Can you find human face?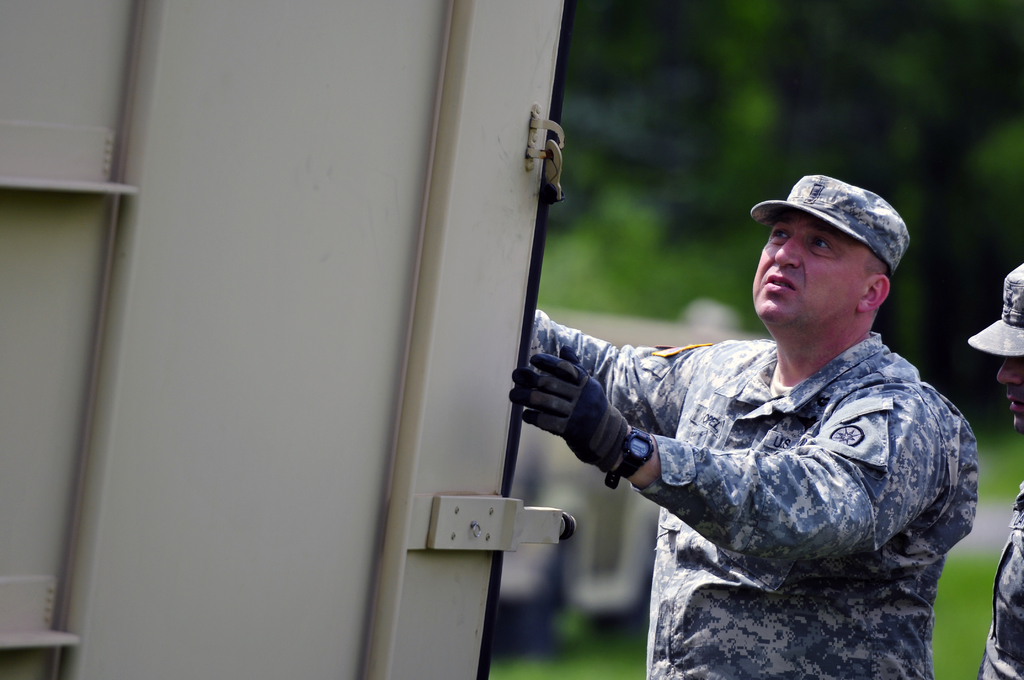
Yes, bounding box: box=[755, 213, 867, 328].
